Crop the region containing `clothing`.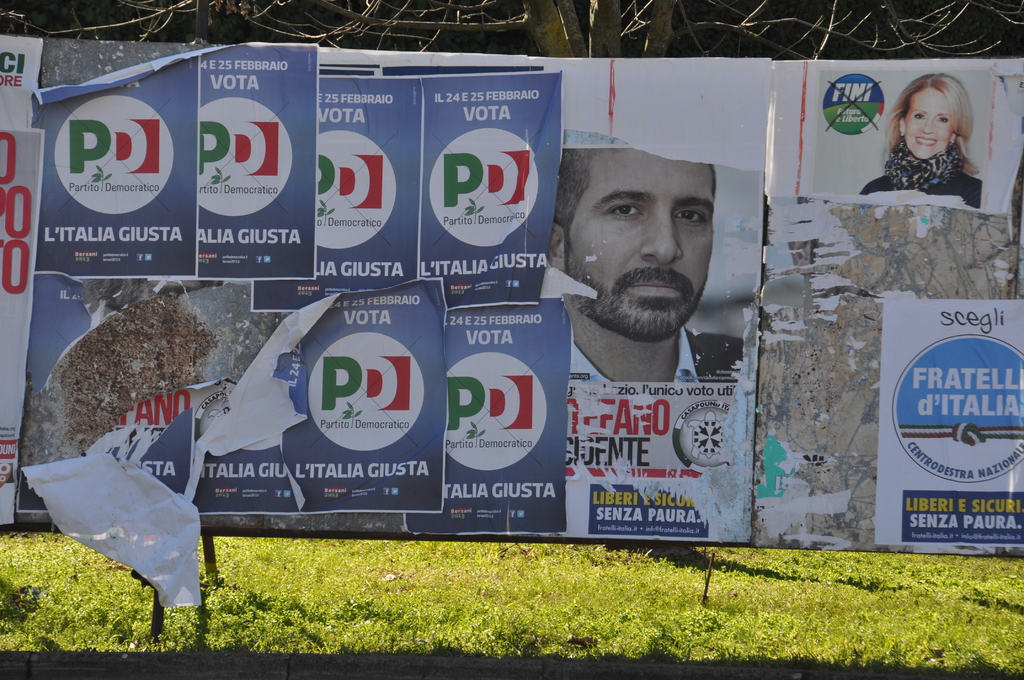
Crop region: {"left": 865, "top": 171, "right": 980, "bottom": 210}.
